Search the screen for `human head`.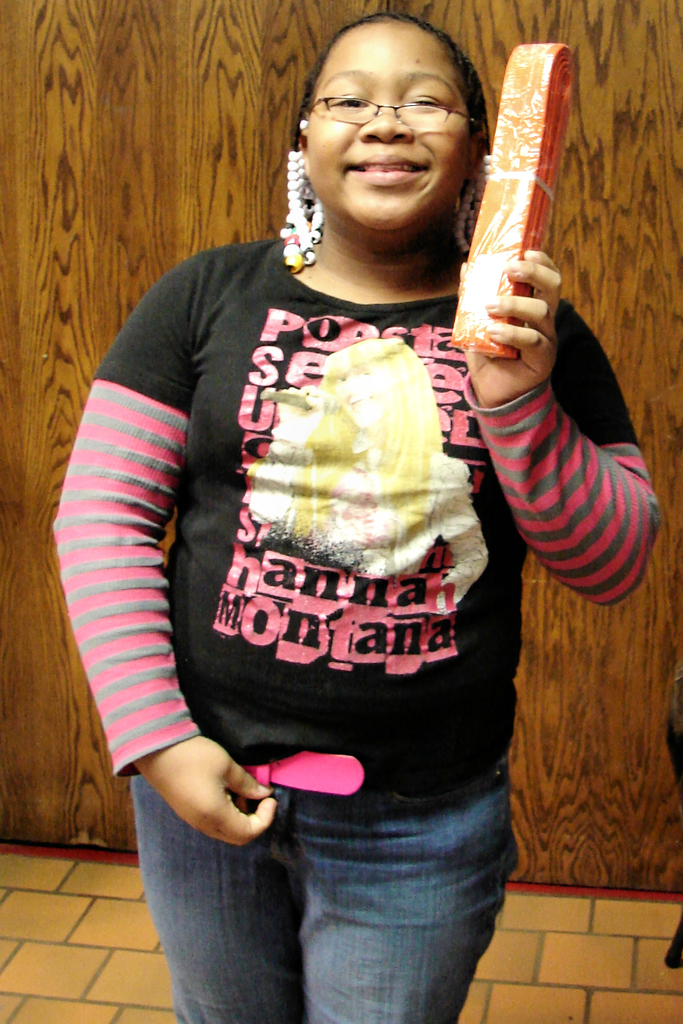
Found at crop(295, 12, 501, 230).
